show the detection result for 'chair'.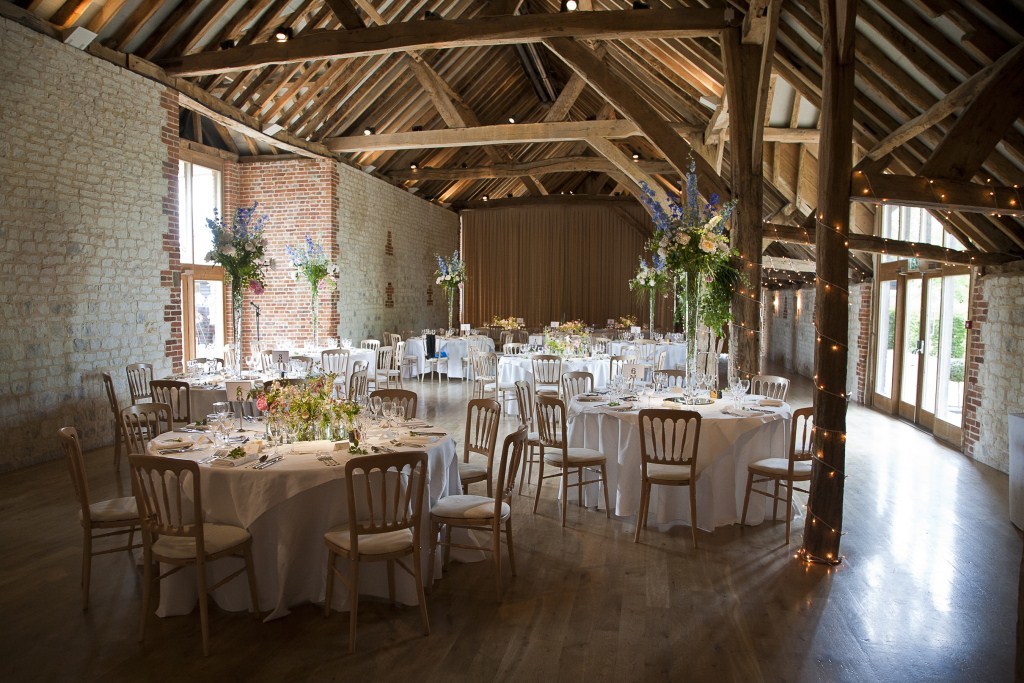
left=658, top=350, right=666, bottom=365.
